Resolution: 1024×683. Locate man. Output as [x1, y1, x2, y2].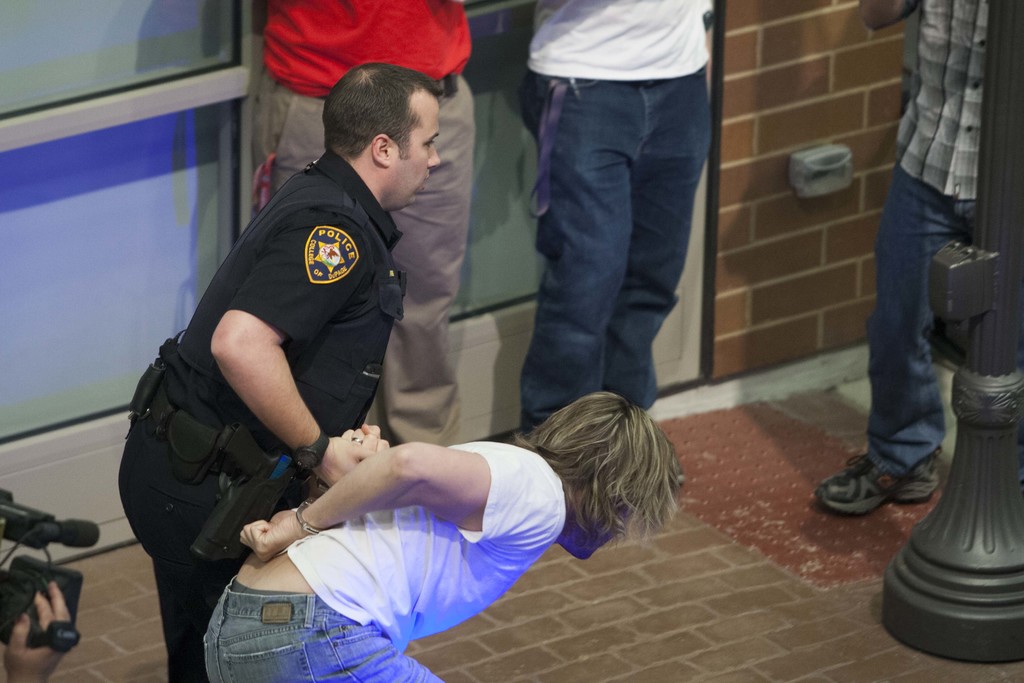
[201, 392, 684, 682].
